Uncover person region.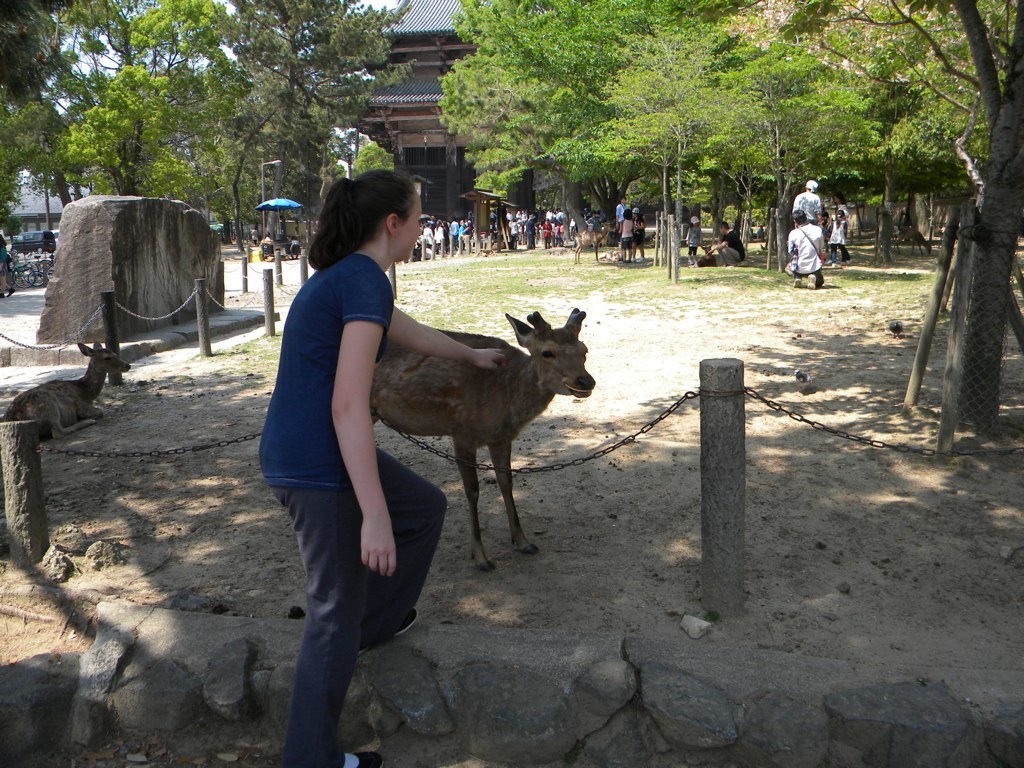
Uncovered: (x1=789, y1=181, x2=822, y2=224).
